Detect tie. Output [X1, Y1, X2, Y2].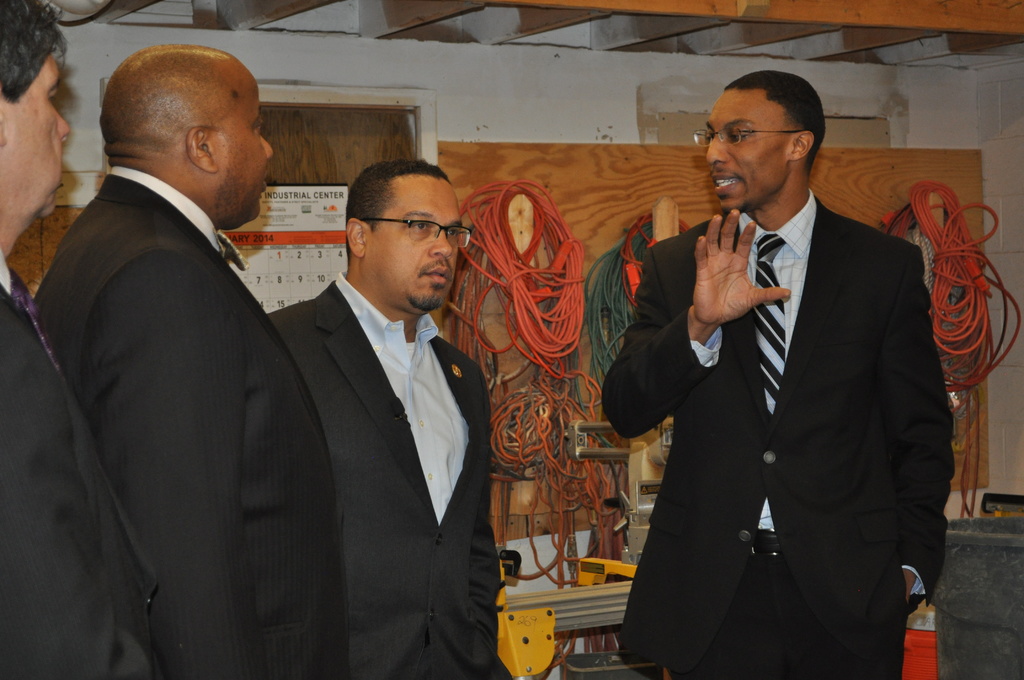
[754, 233, 782, 425].
